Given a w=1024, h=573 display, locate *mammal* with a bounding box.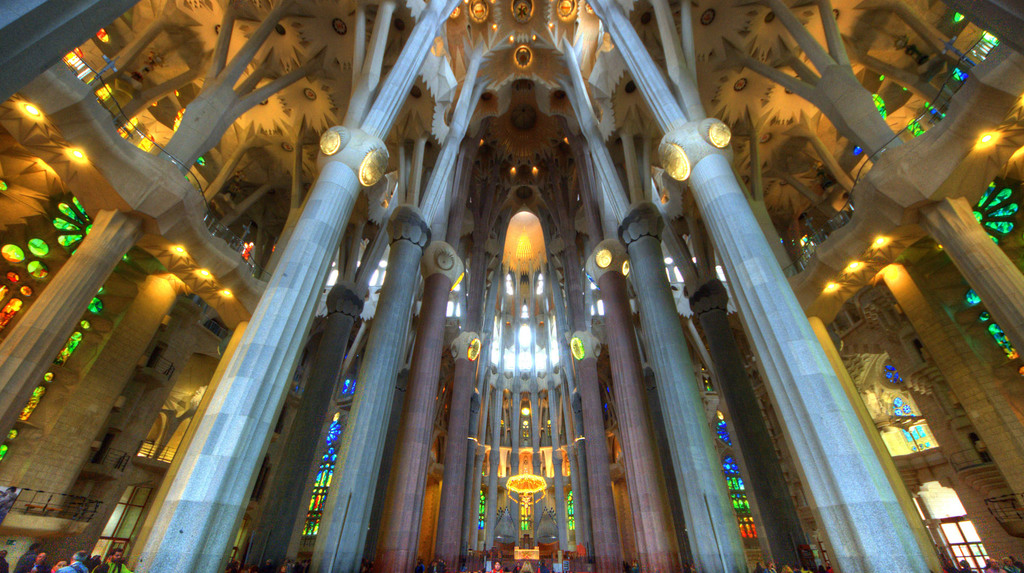
Located: Rect(58, 547, 92, 572).
